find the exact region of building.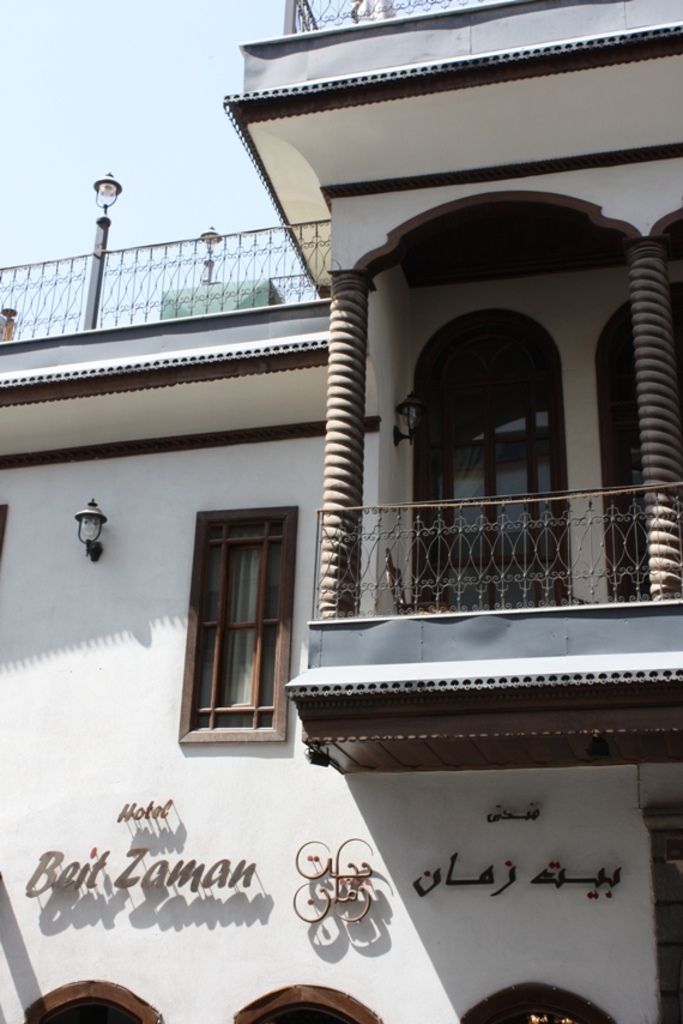
Exact region: region(0, 0, 682, 1023).
